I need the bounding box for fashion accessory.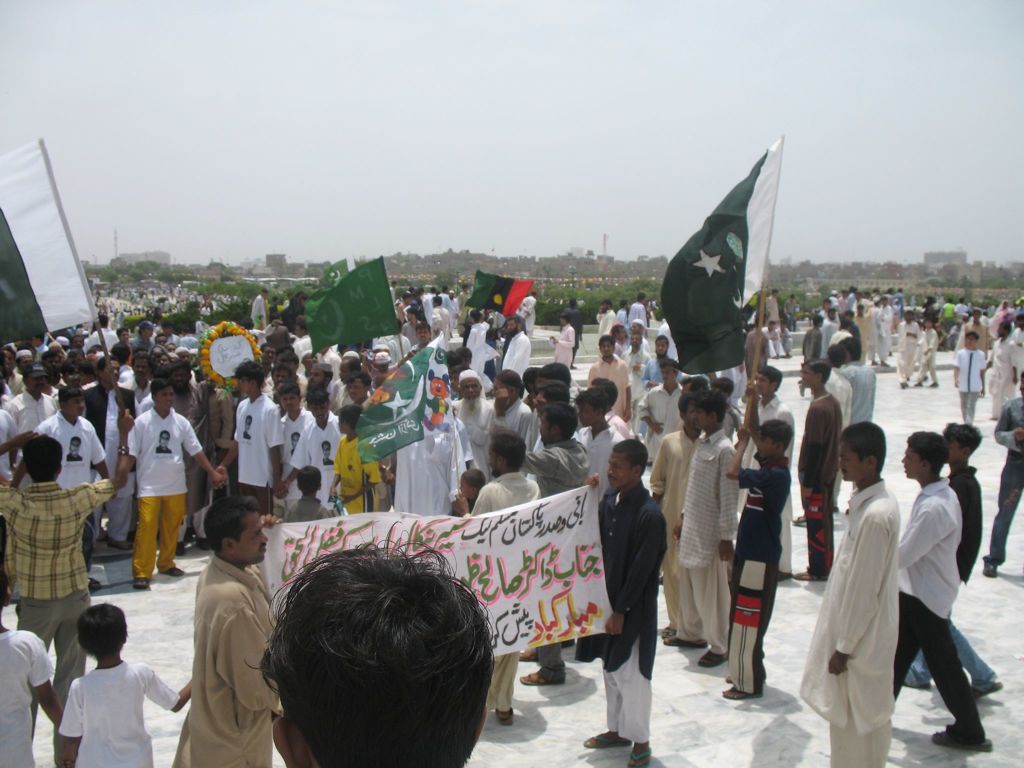
Here it is: (x1=795, y1=572, x2=819, y2=579).
